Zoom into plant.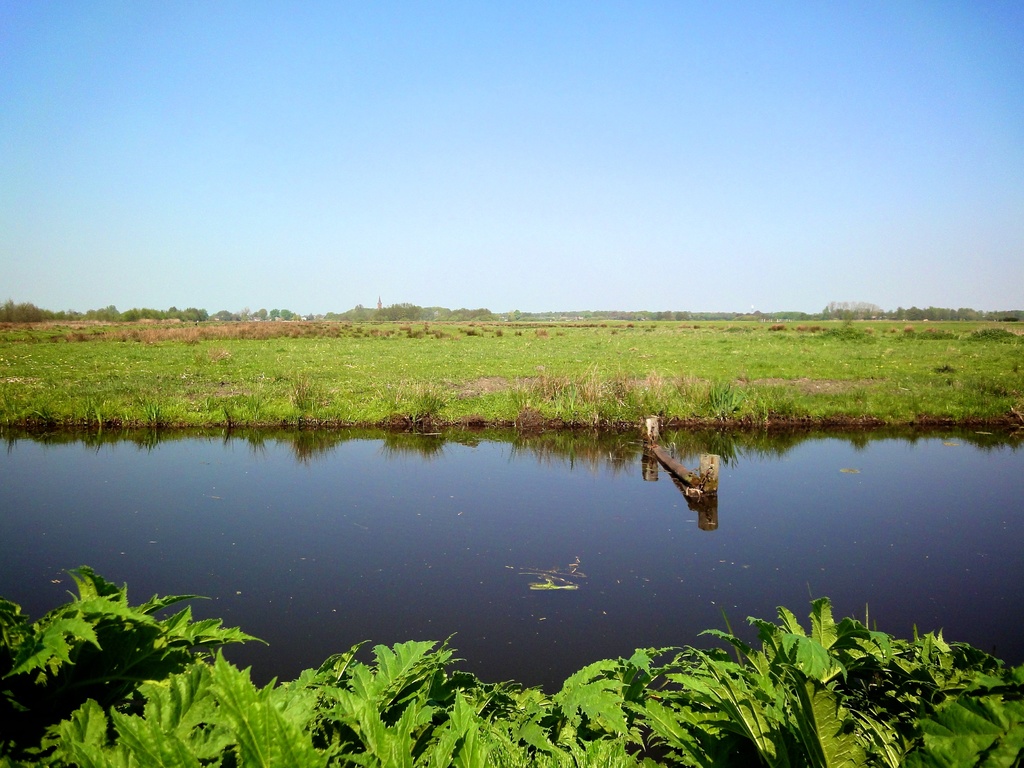
Zoom target: bbox=[924, 641, 1023, 764].
